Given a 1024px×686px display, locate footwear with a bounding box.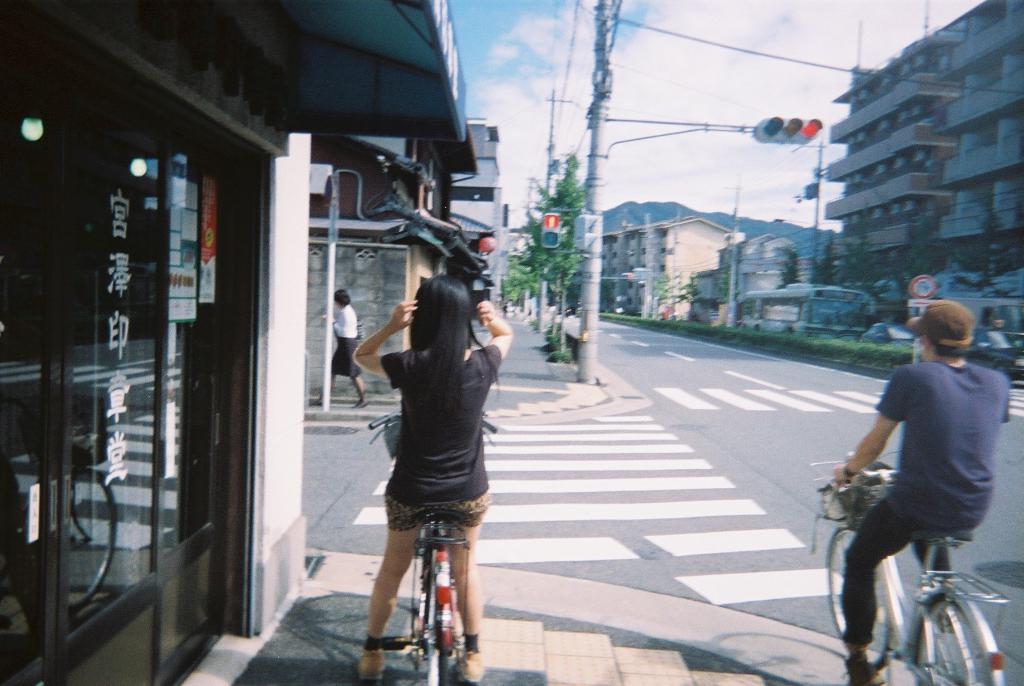
Located: {"left": 843, "top": 649, "right": 888, "bottom": 685}.
